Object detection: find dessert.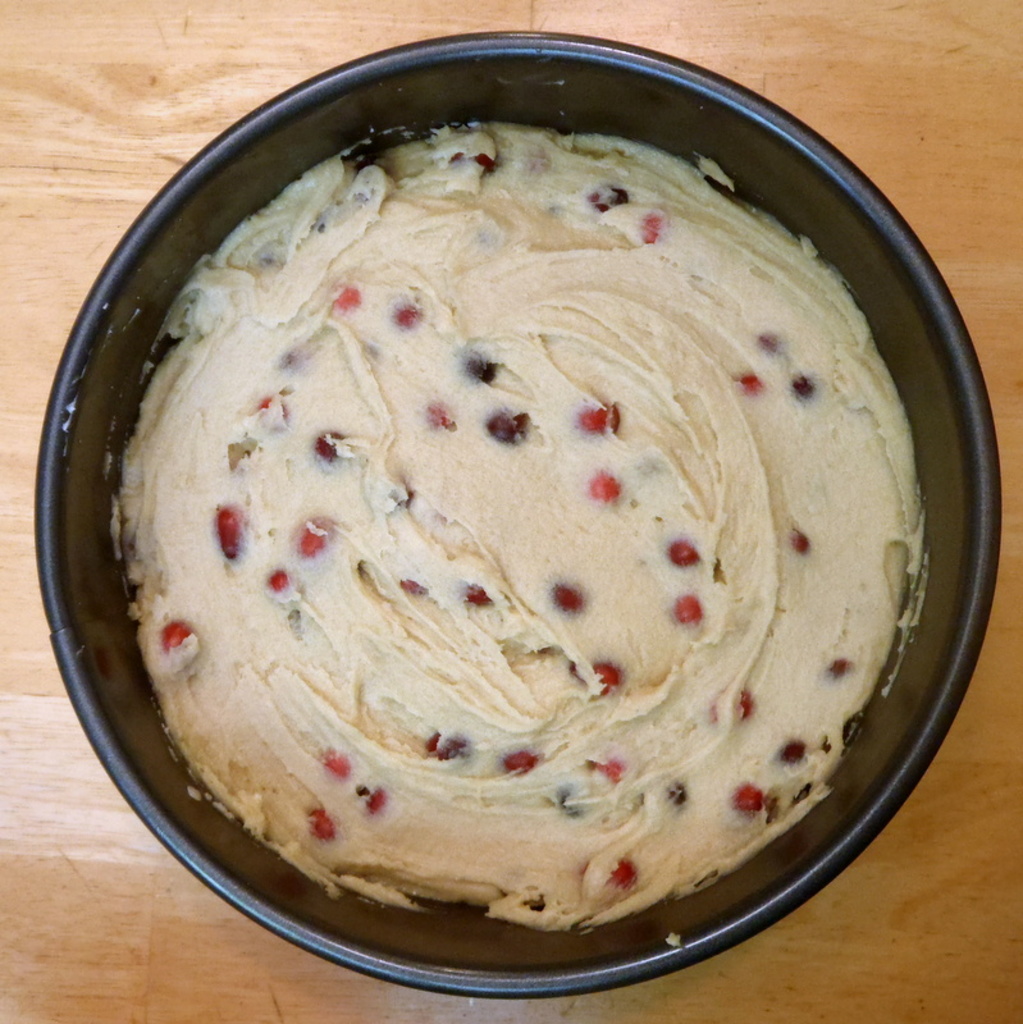
rect(60, 64, 960, 1018).
